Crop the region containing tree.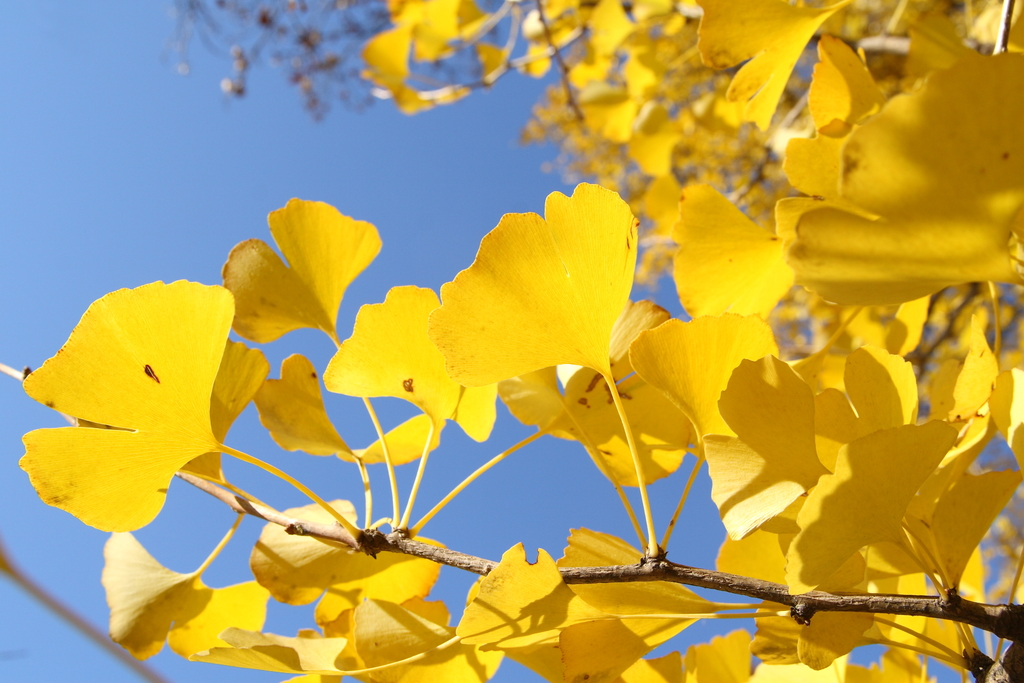
Crop region: x1=0 y1=45 x2=1019 y2=682.
